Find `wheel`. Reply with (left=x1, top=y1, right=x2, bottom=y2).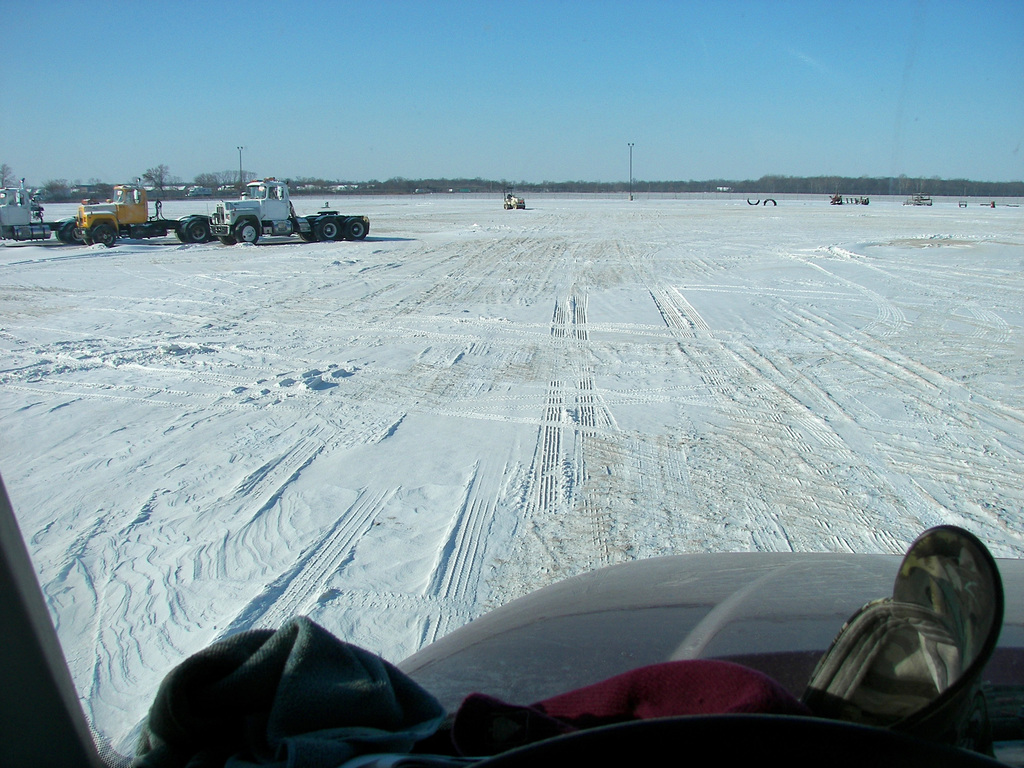
(left=235, top=221, right=257, bottom=243).
